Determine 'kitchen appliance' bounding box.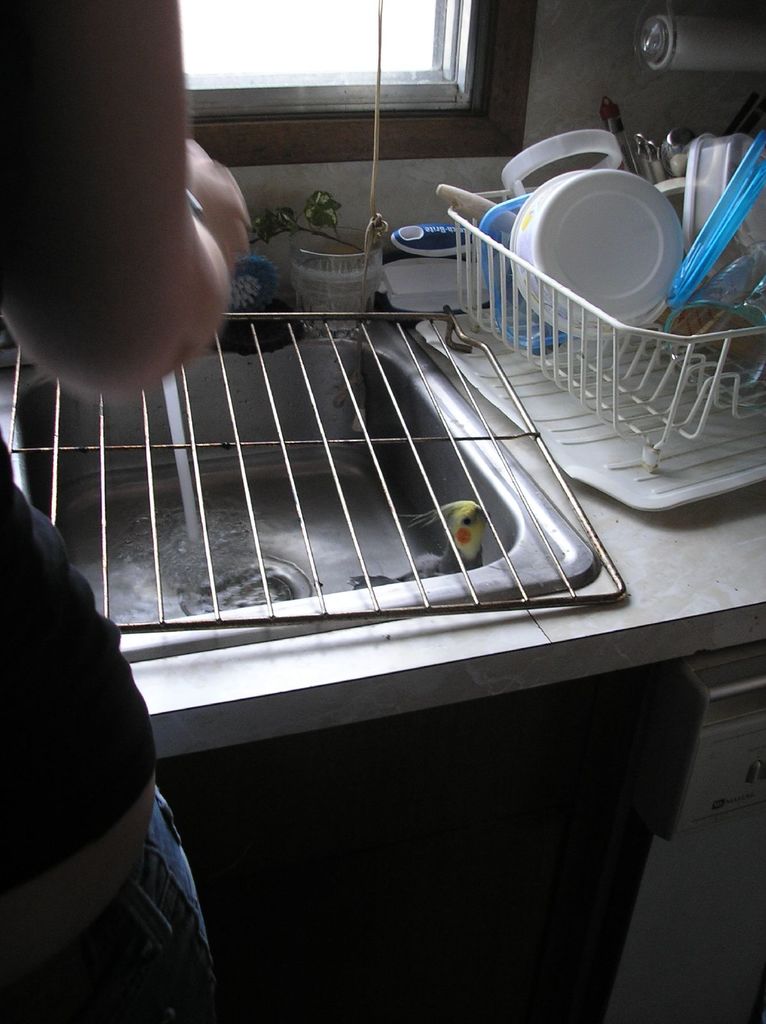
Determined: x1=447, y1=189, x2=765, y2=474.
